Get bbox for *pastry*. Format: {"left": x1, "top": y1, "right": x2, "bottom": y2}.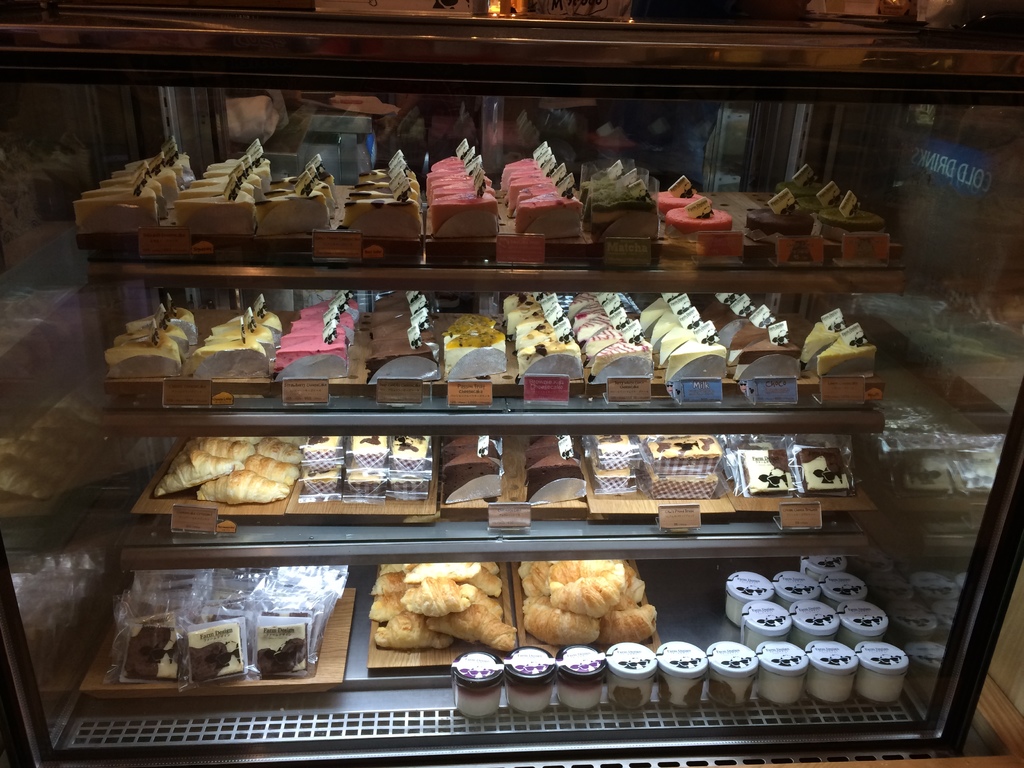
{"left": 643, "top": 289, "right": 689, "bottom": 353}.
